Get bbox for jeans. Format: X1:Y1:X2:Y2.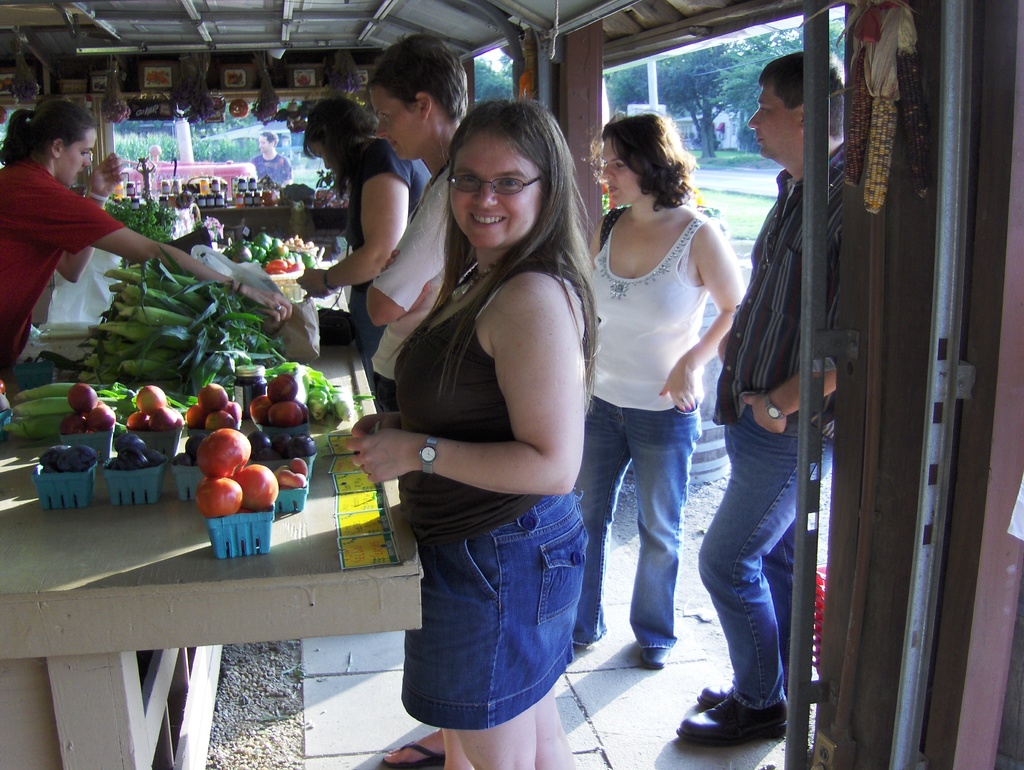
385:475:595:740.
